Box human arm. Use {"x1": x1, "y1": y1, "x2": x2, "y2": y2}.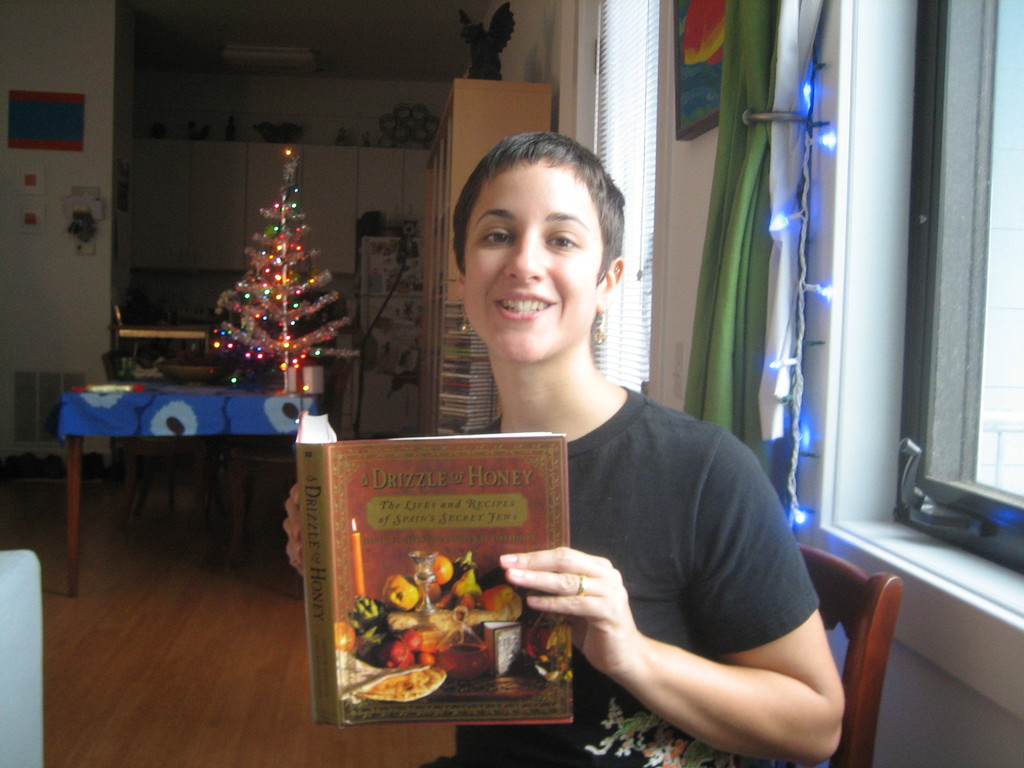
{"x1": 531, "y1": 481, "x2": 851, "y2": 756}.
